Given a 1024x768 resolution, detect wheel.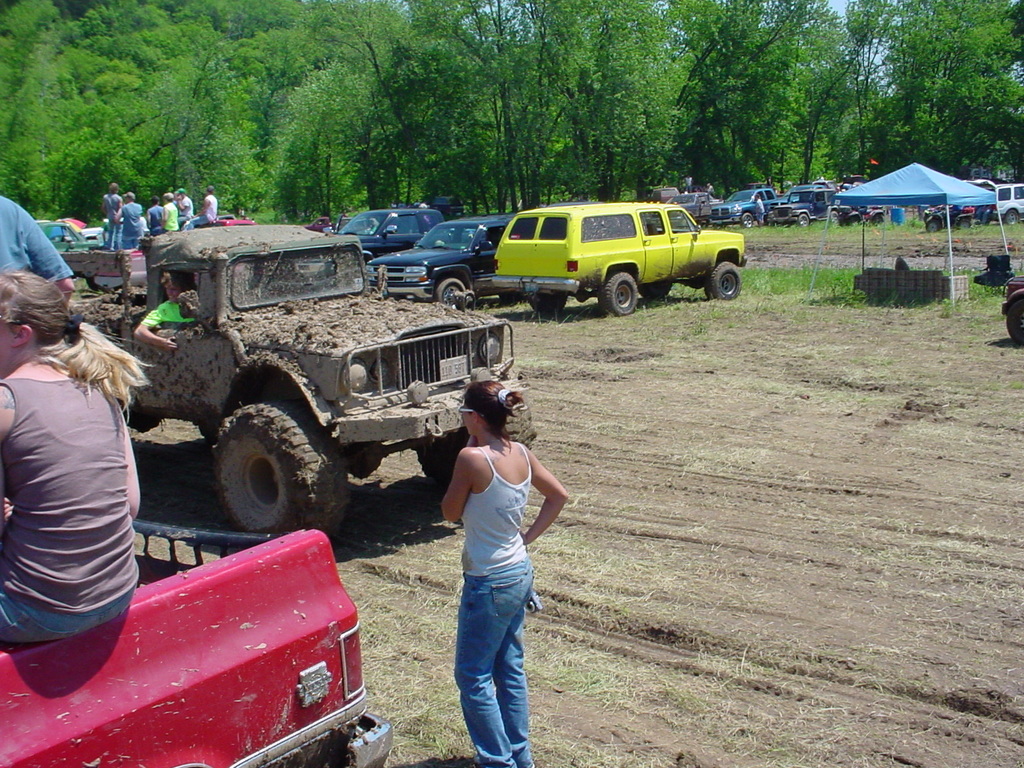
1004:209:1017:225.
